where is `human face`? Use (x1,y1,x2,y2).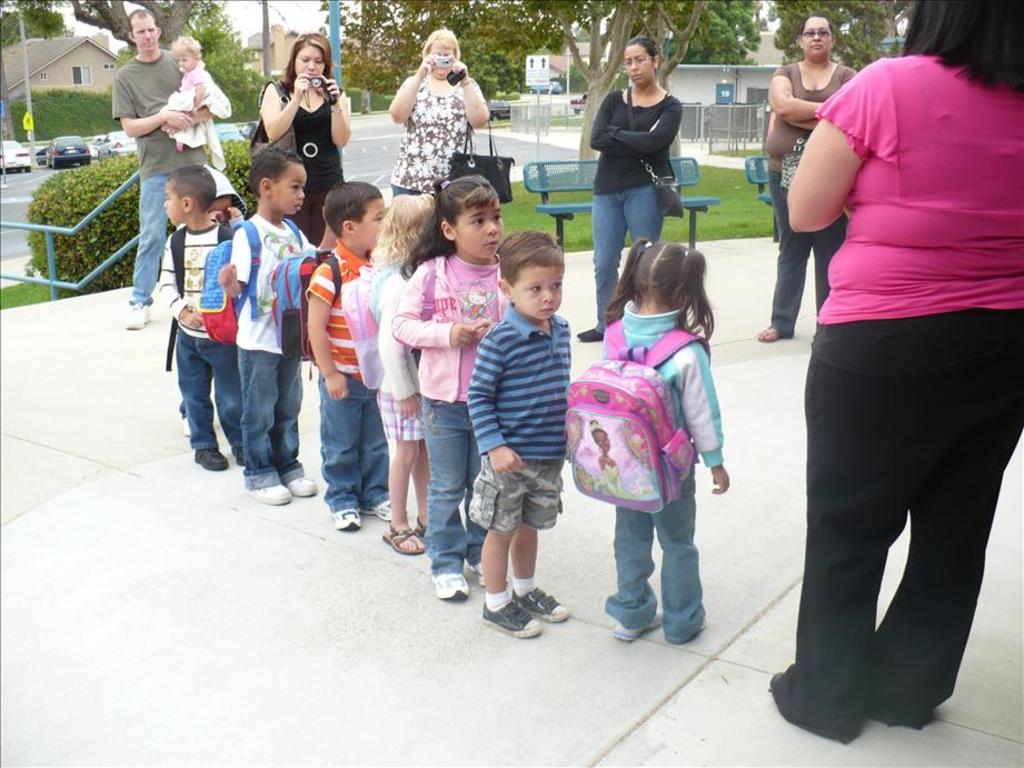
(359,199,384,247).
